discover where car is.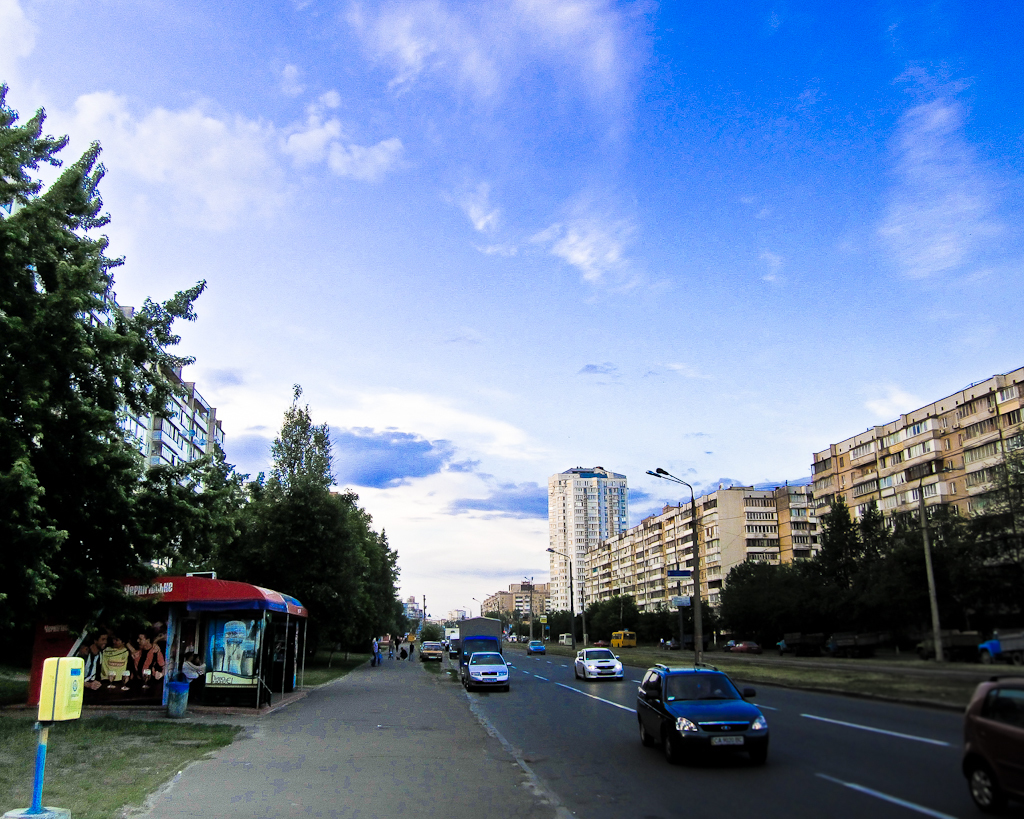
Discovered at x1=421, y1=644, x2=442, y2=660.
